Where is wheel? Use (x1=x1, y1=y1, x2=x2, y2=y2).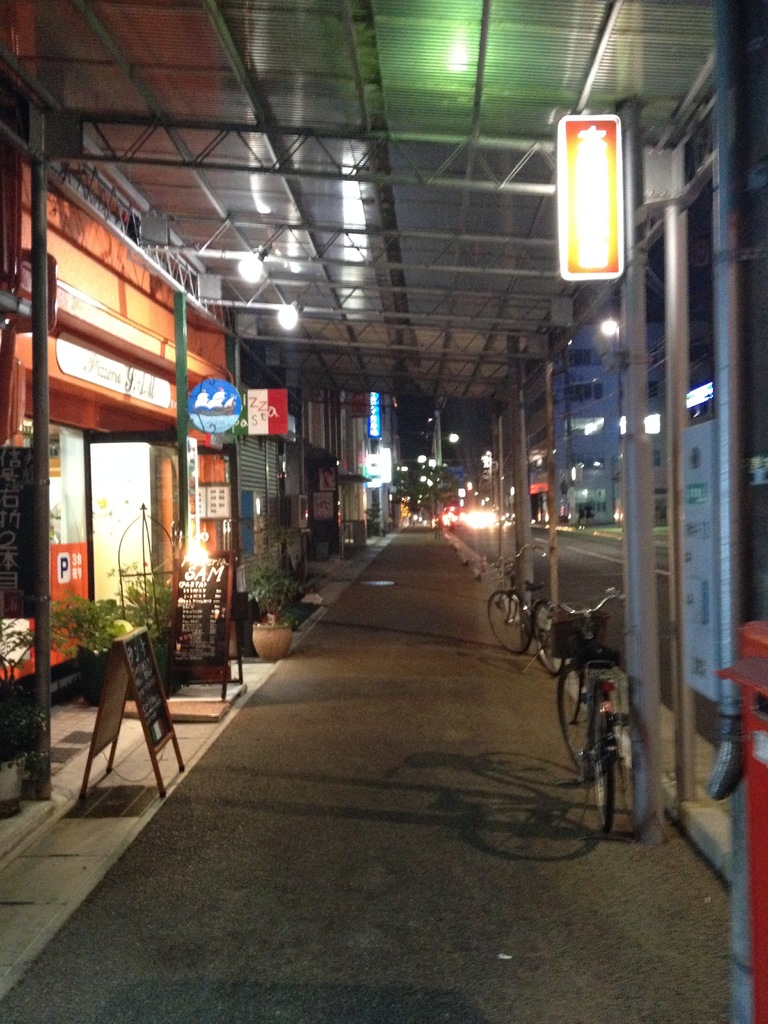
(x1=534, y1=623, x2=560, y2=688).
